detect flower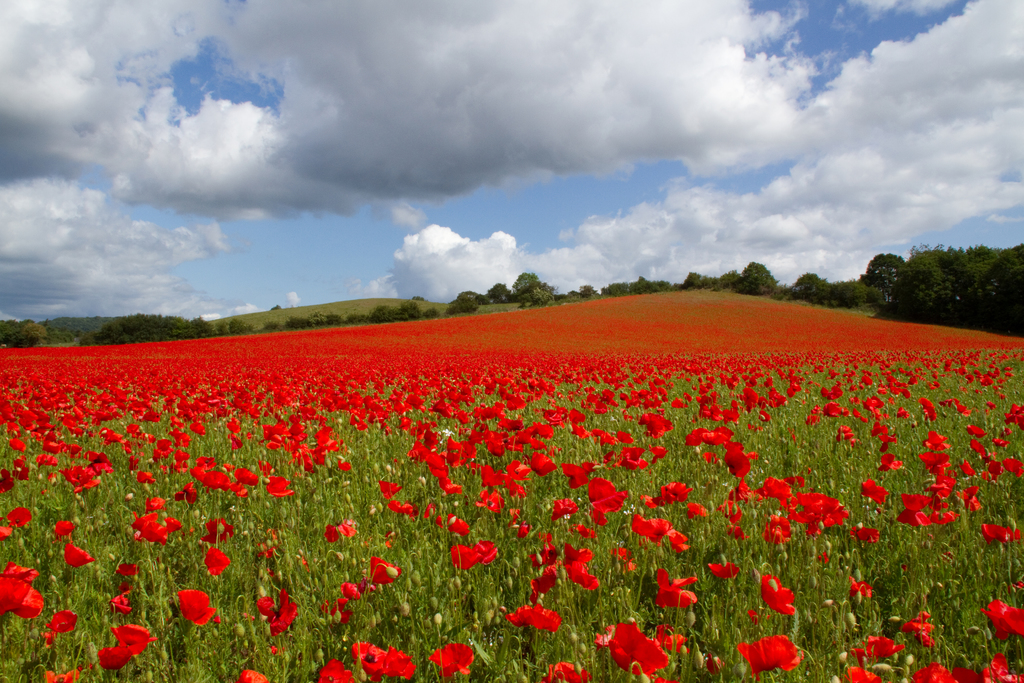
BBox(846, 664, 883, 682)
